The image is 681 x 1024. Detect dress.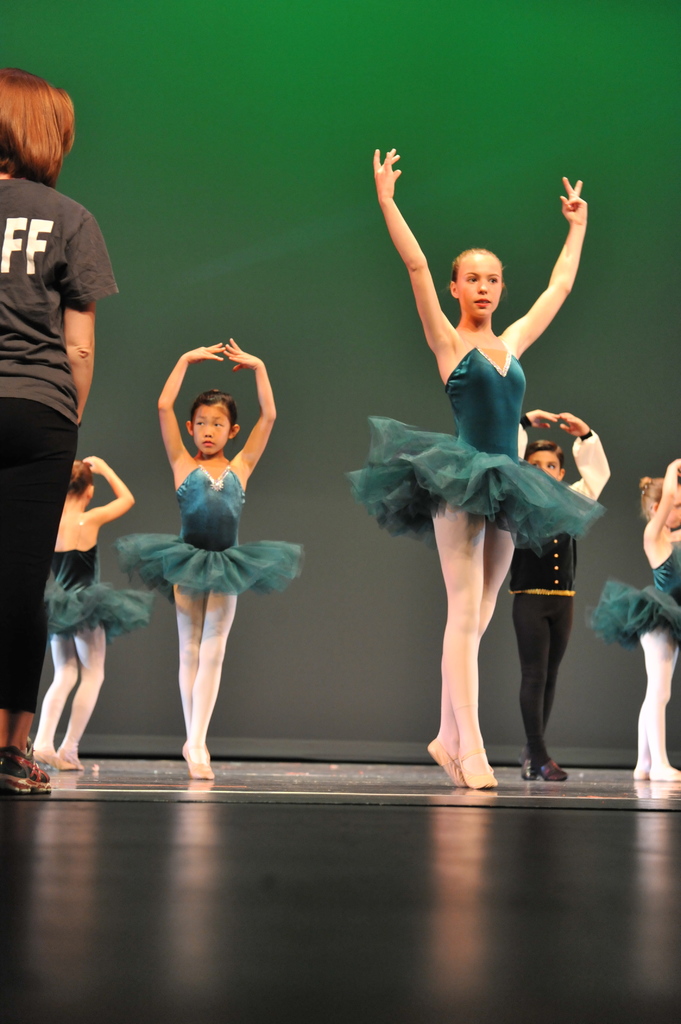
Detection: [left=114, top=455, right=307, bottom=602].
